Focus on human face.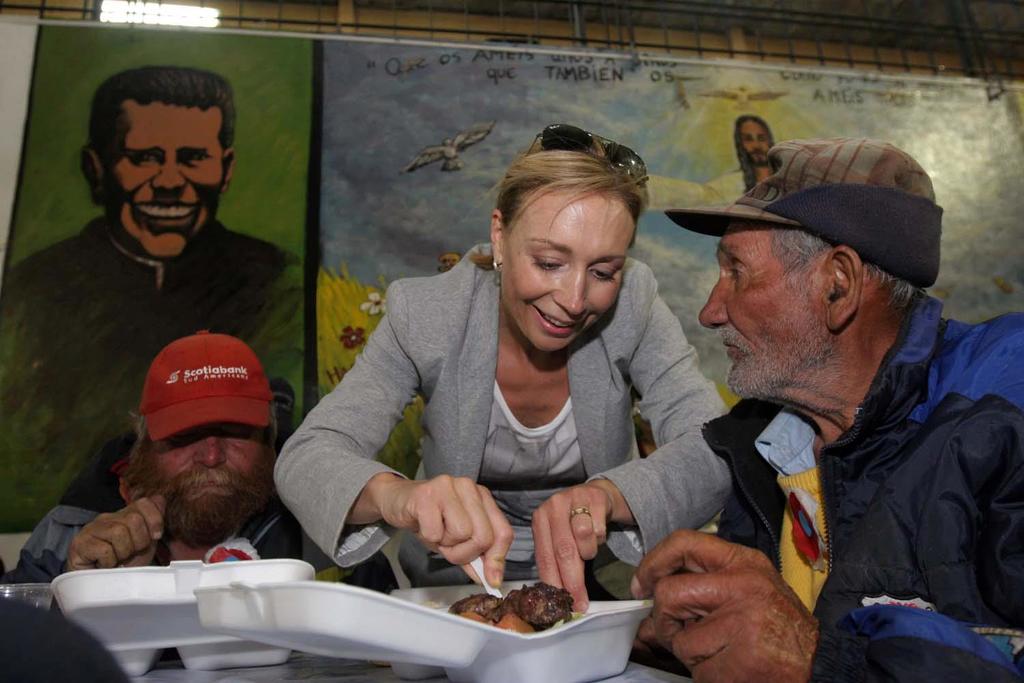
Focused at [700,216,836,408].
